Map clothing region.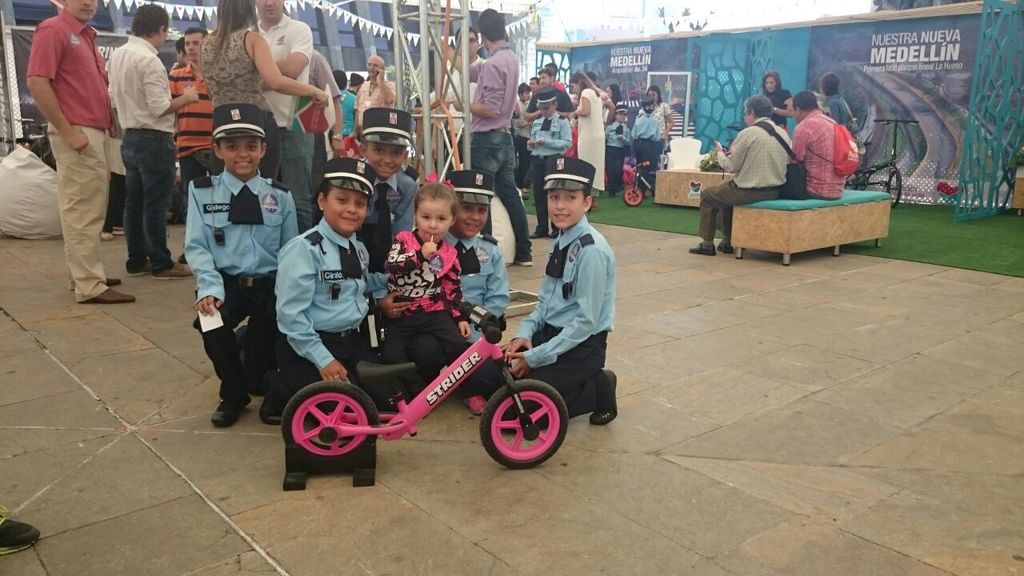
Mapped to [235, 8, 672, 194].
